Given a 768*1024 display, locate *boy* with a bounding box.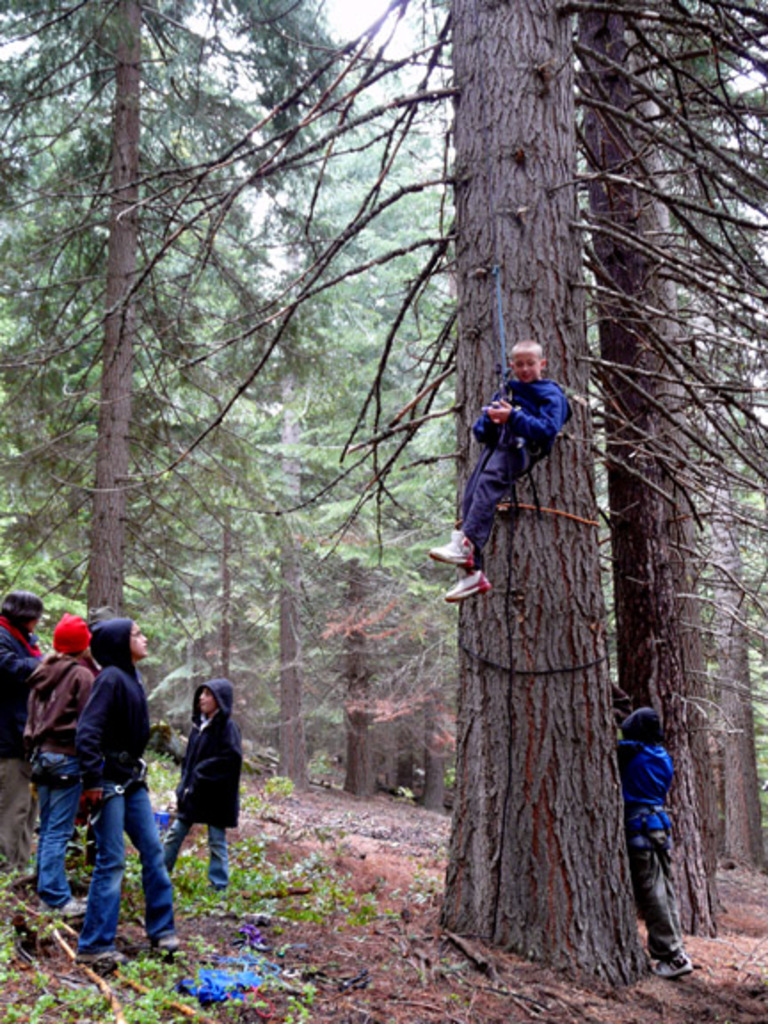
Located: crop(610, 702, 672, 974).
